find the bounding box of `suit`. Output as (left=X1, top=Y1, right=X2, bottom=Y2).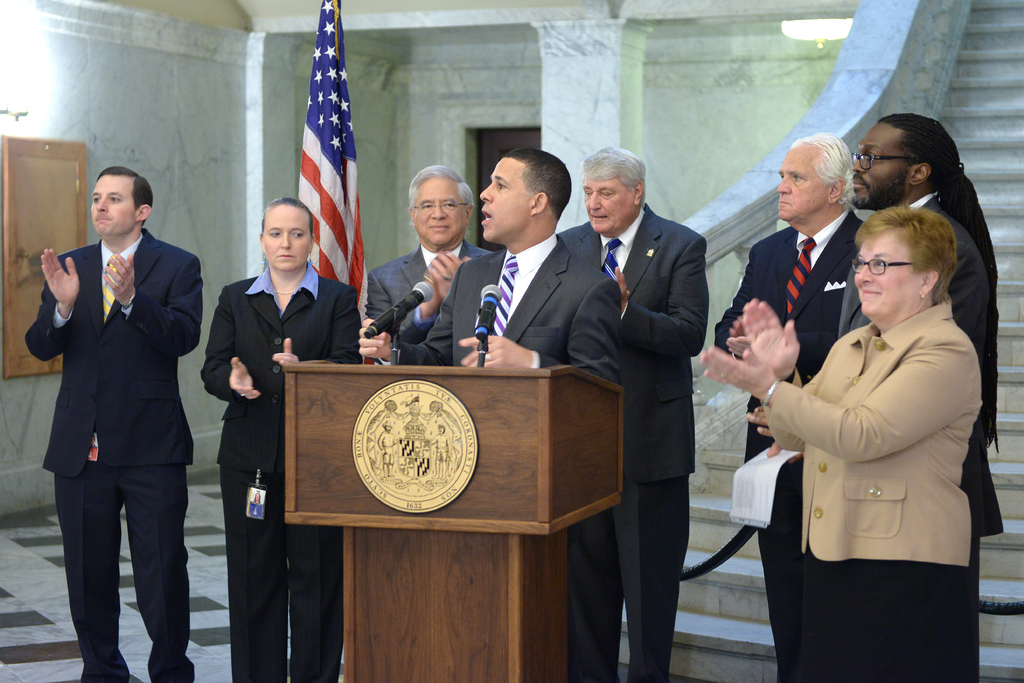
(left=205, top=268, right=365, bottom=682).
